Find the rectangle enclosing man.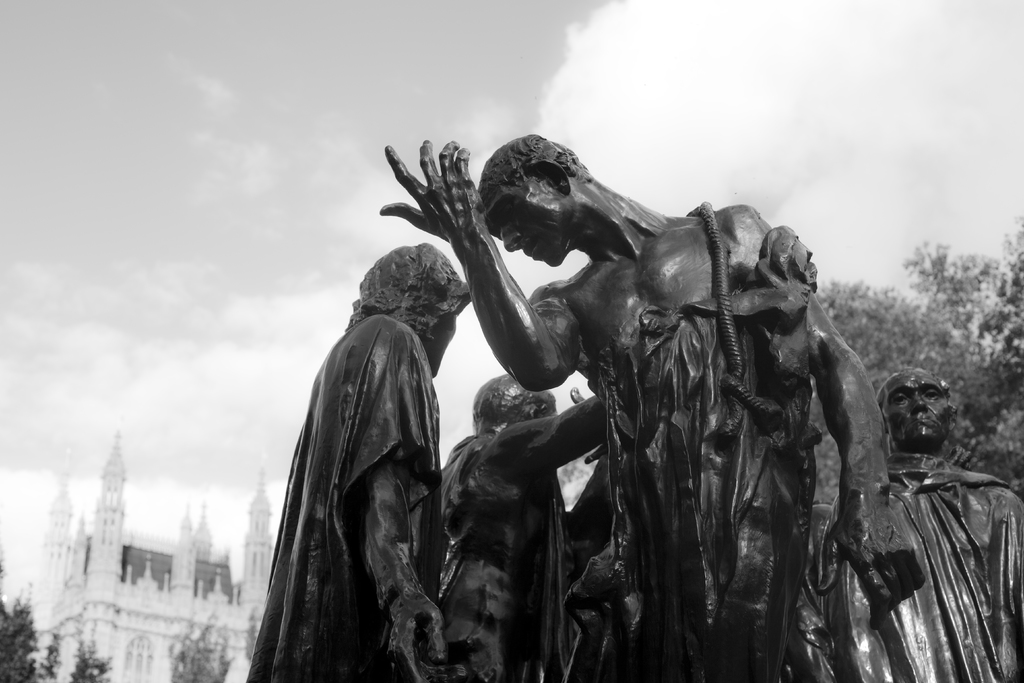
bbox(822, 368, 1023, 682).
